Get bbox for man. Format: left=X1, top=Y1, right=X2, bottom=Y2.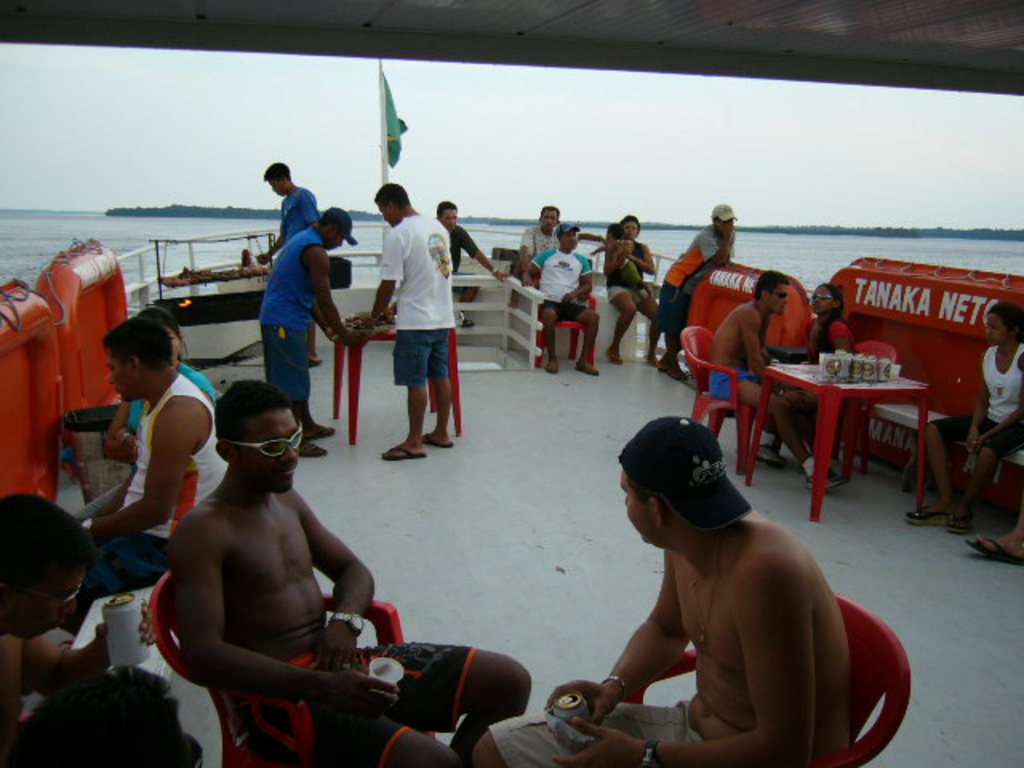
left=54, top=312, right=227, bottom=634.
